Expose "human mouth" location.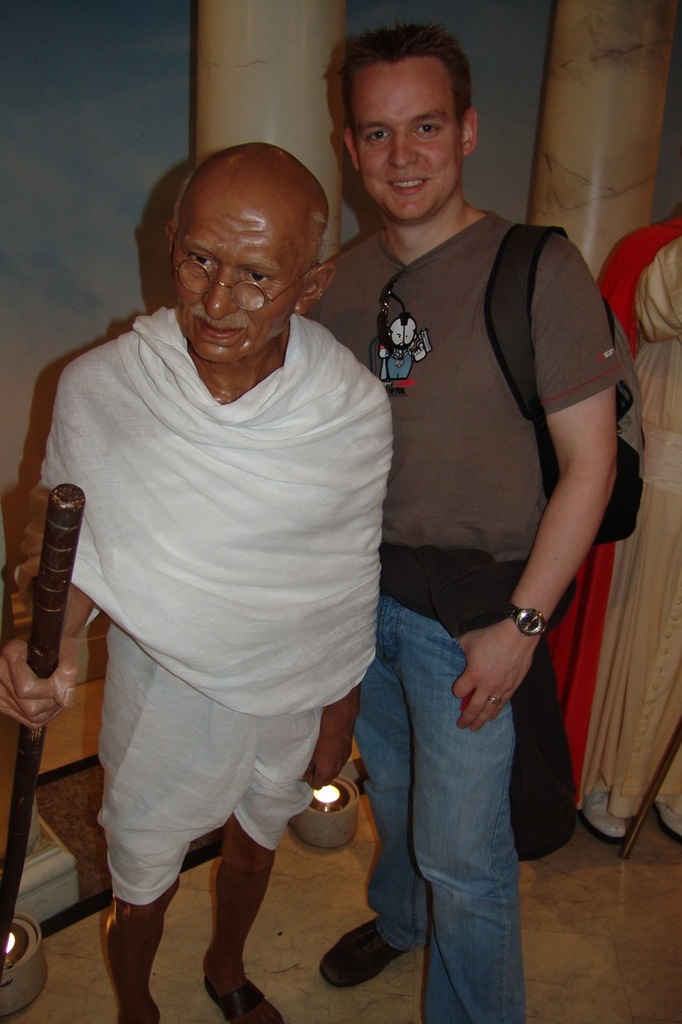
Exposed at locate(383, 169, 434, 194).
